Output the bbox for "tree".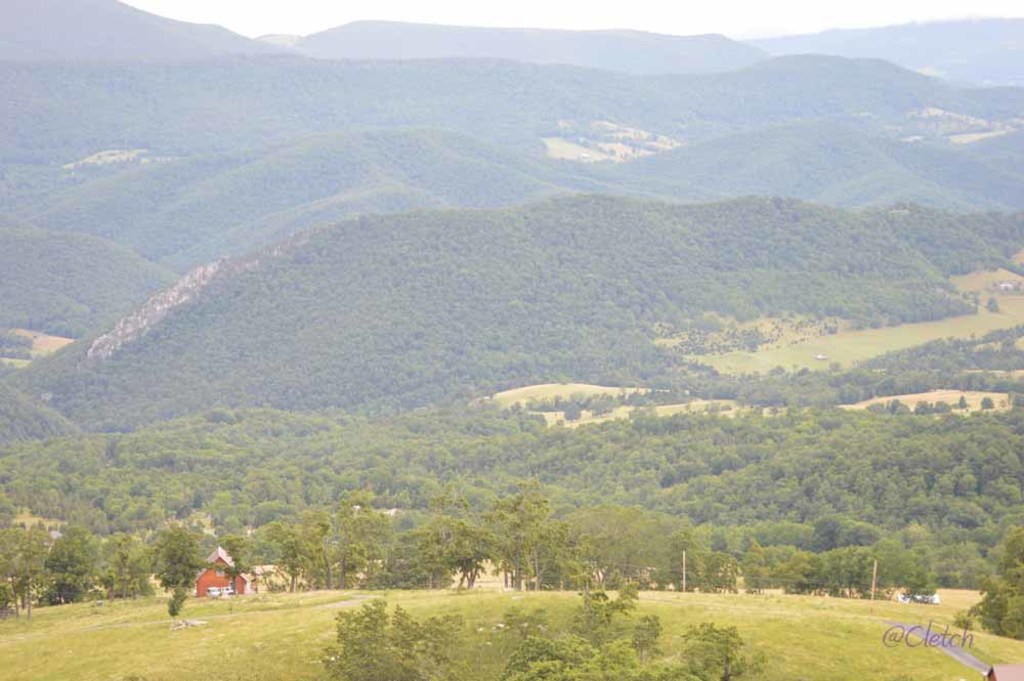
627:495:677:567.
